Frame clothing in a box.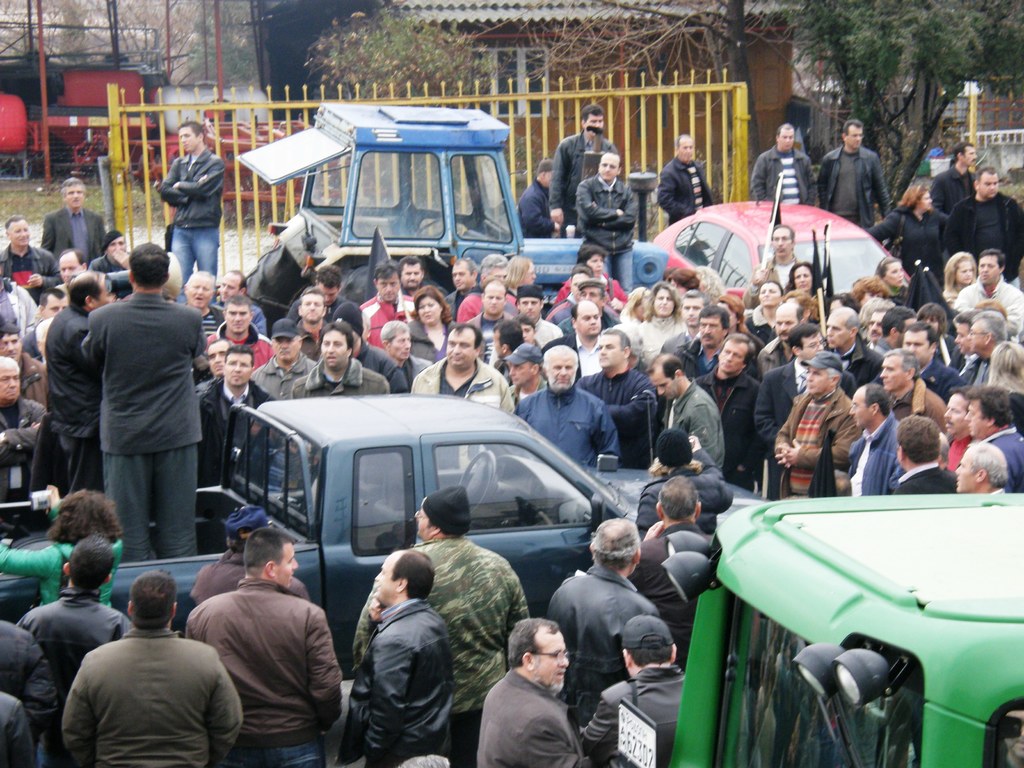
pyautogui.locateOnScreen(547, 570, 669, 728).
